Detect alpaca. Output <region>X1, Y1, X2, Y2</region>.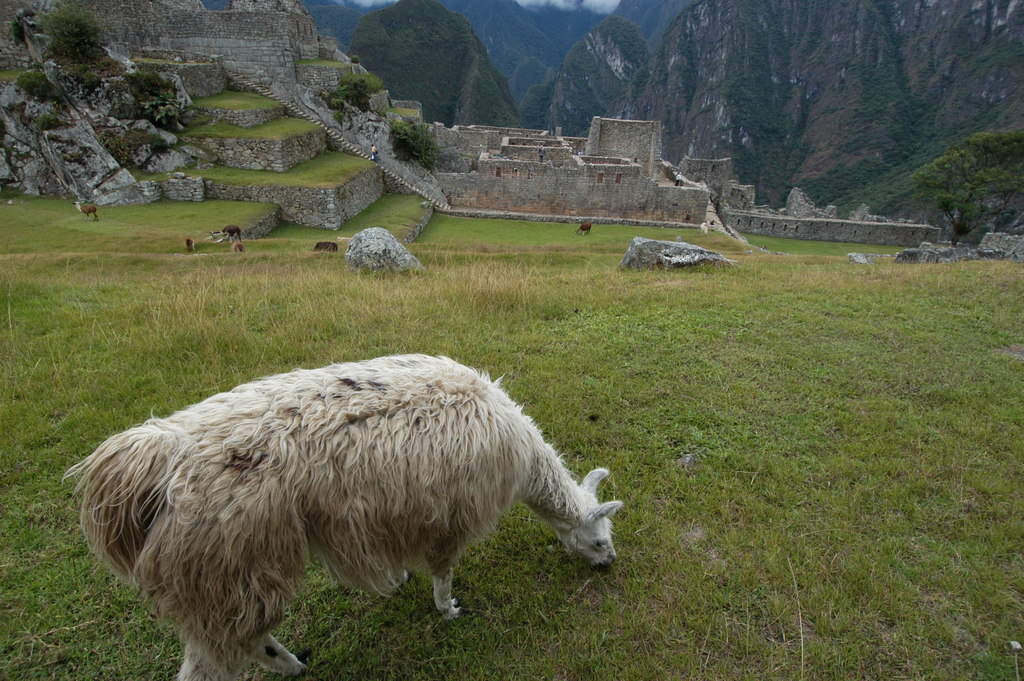
<region>59, 352, 627, 680</region>.
